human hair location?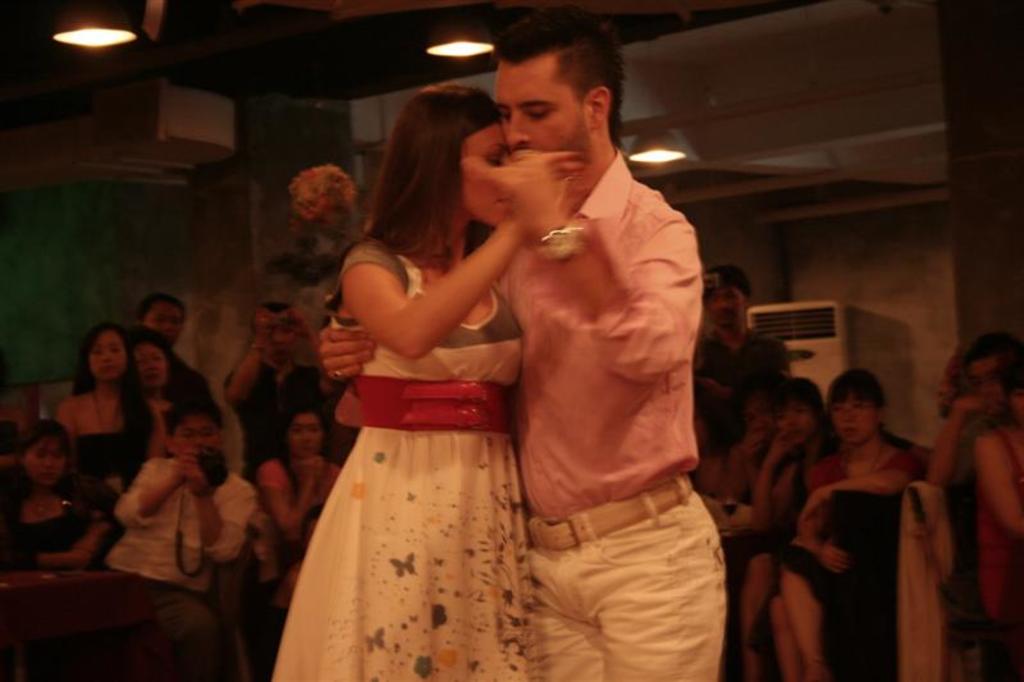
{"left": 824, "top": 369, "right": 879, "bottom": 429}
